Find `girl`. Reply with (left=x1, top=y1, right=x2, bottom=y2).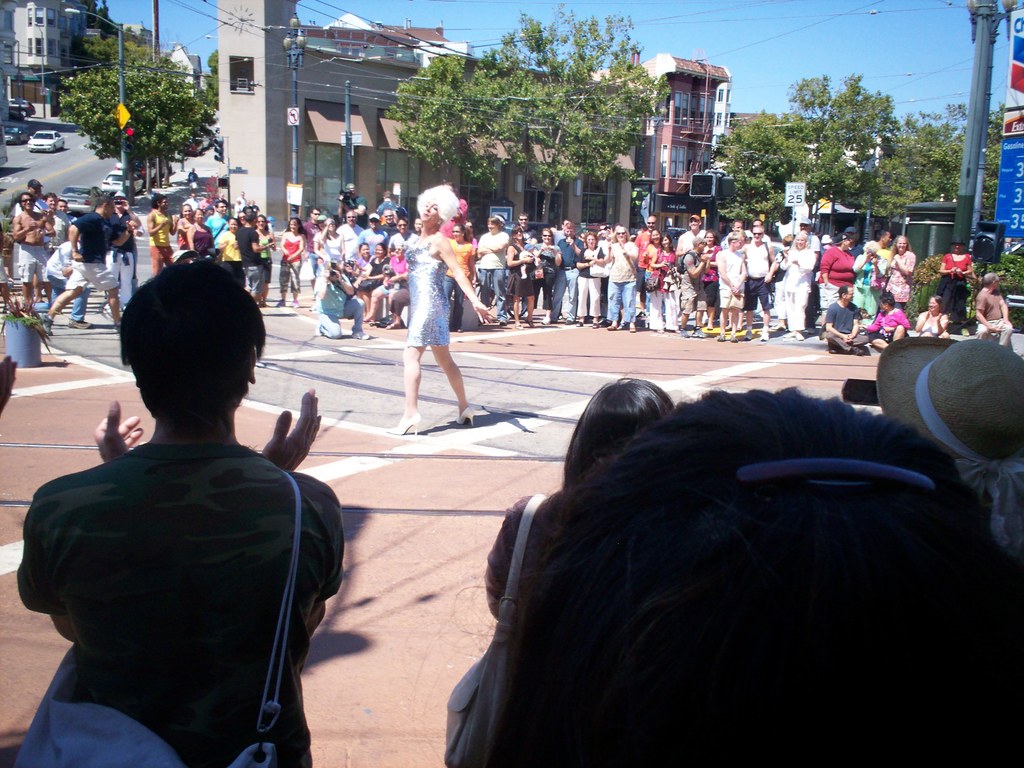
(left=532, top=227, right=564, bottom=317).
